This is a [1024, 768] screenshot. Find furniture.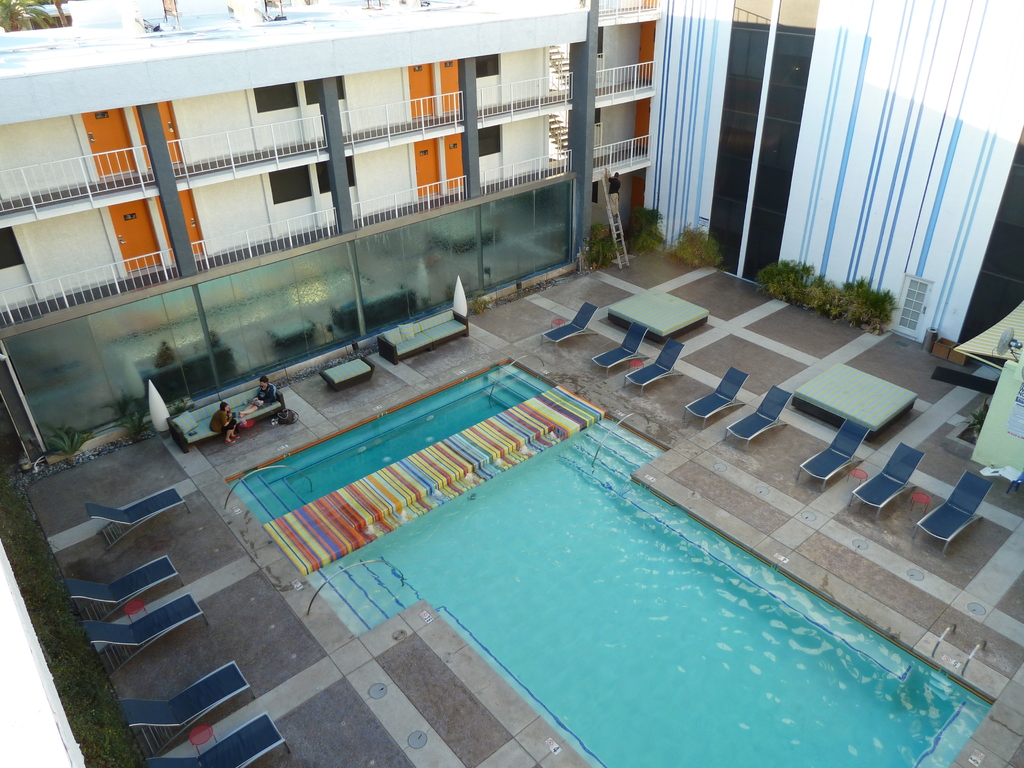
Bounding box: {"x1": 378, "y1": 308, "x2": 469, "y2": 365}.
